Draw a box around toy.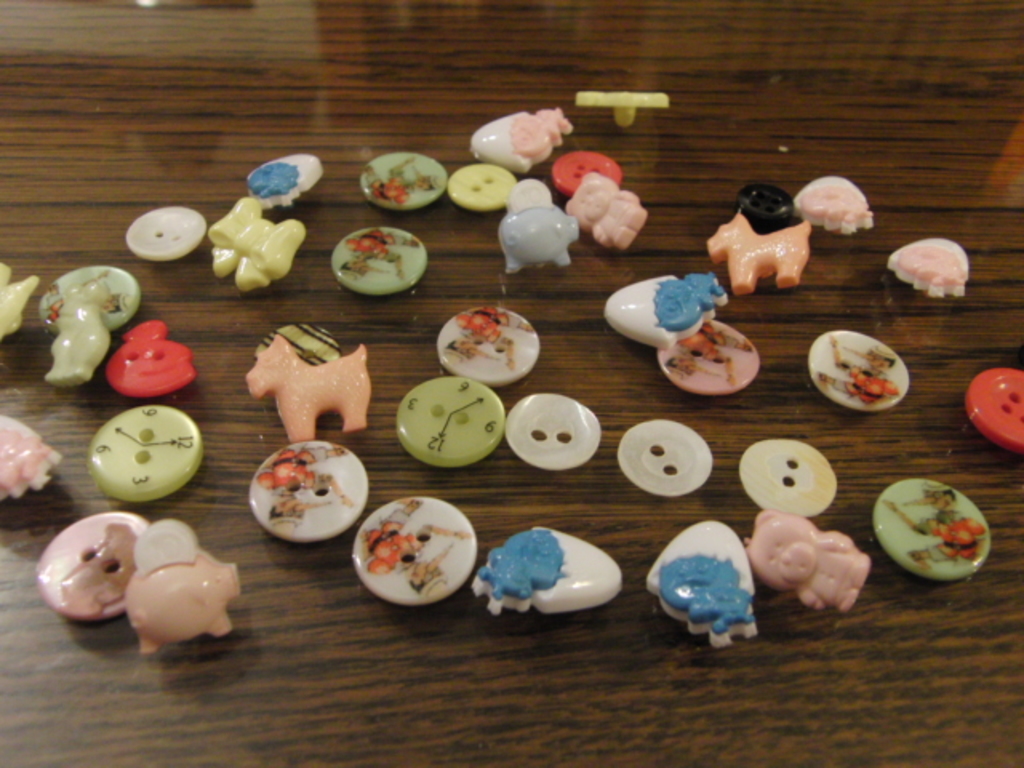
box(245, 334, 366, 445).
